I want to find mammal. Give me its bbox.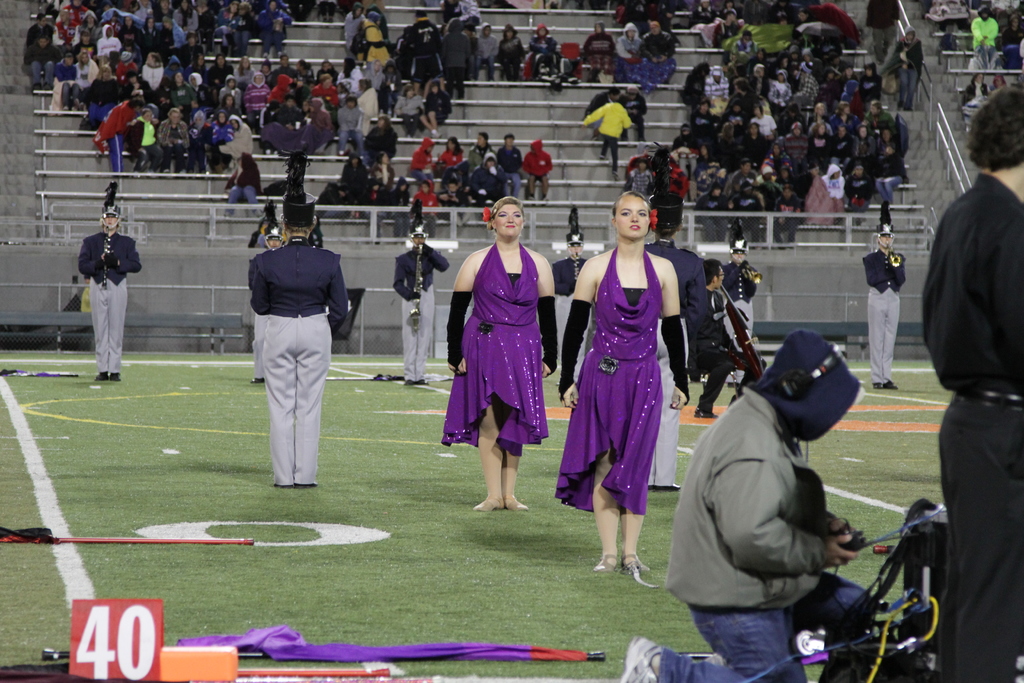
{"x1": 620, "y1": 0, "x2": 649, "y2": 26}.
